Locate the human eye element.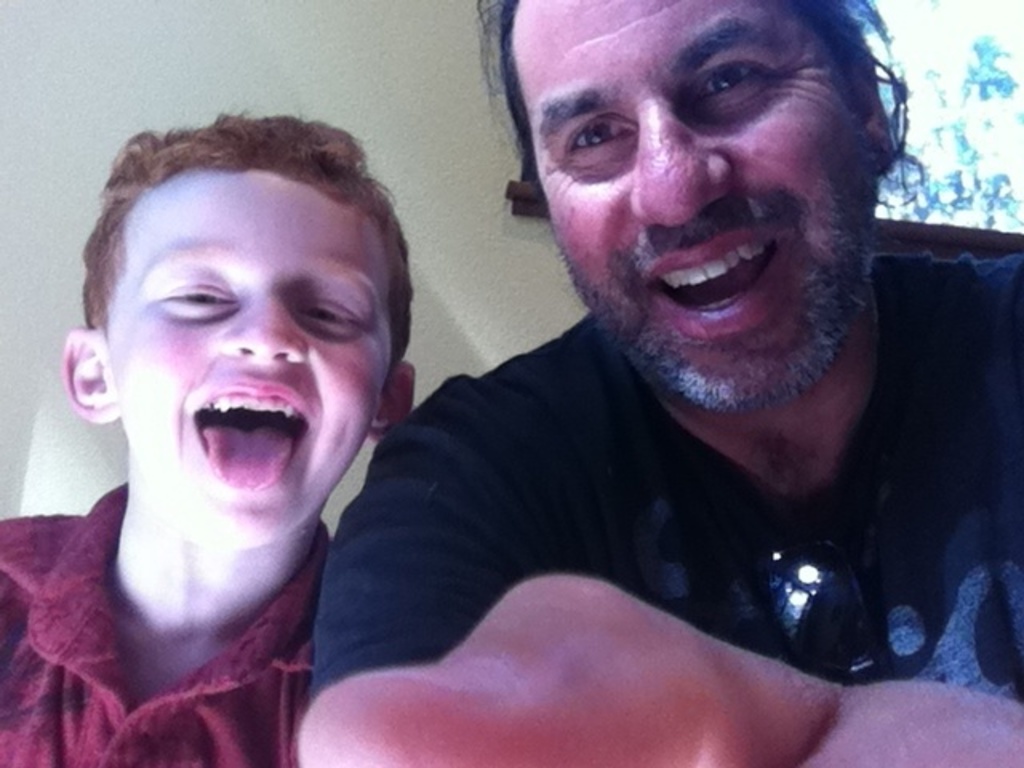
Element bbox: [301, 302, 360, 326].
